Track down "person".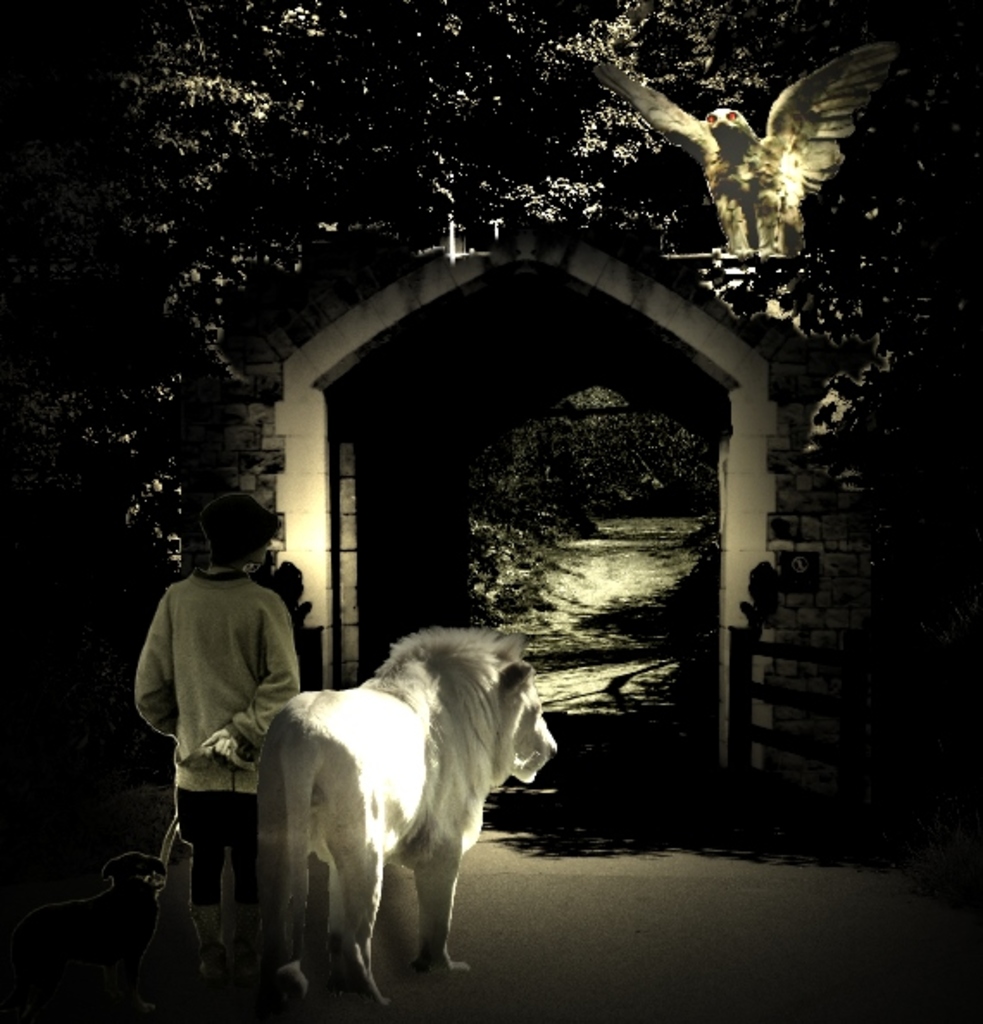
Tracked to <box>128,481,305,957</box>.
